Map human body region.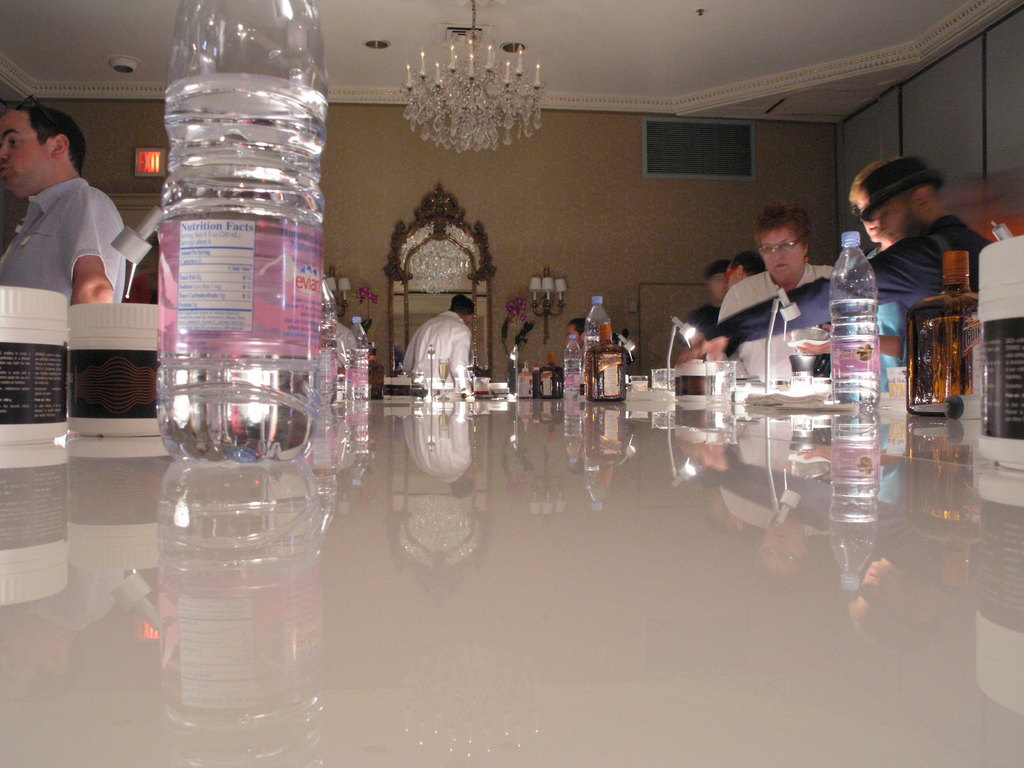
Mapped to [702,200,854,372].
